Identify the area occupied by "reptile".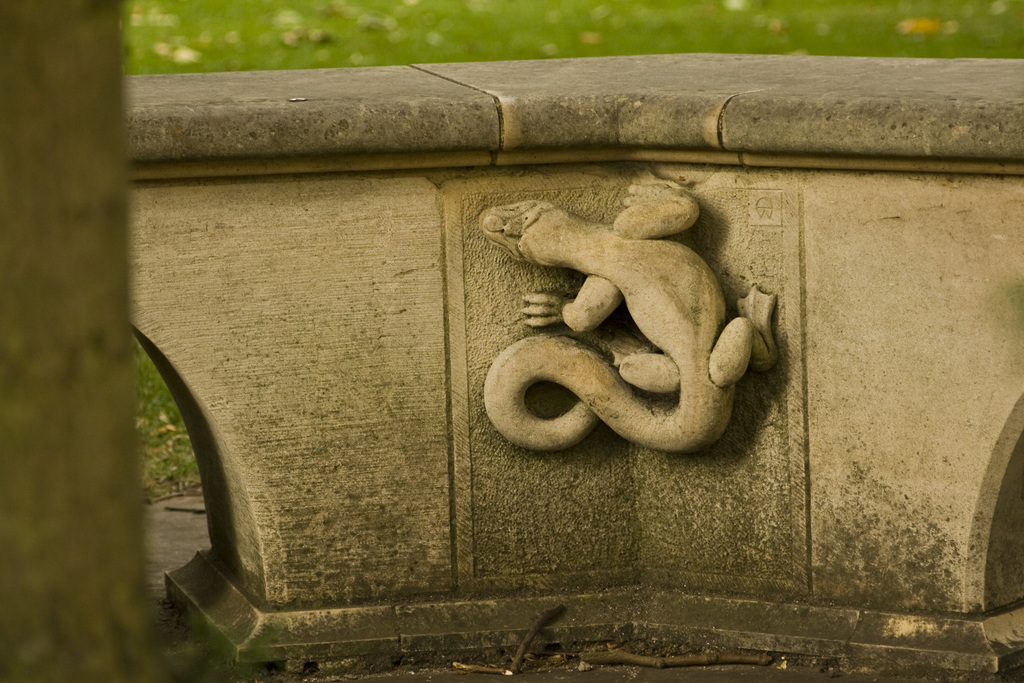
Area: Rect(477, 183, 778, 451).
